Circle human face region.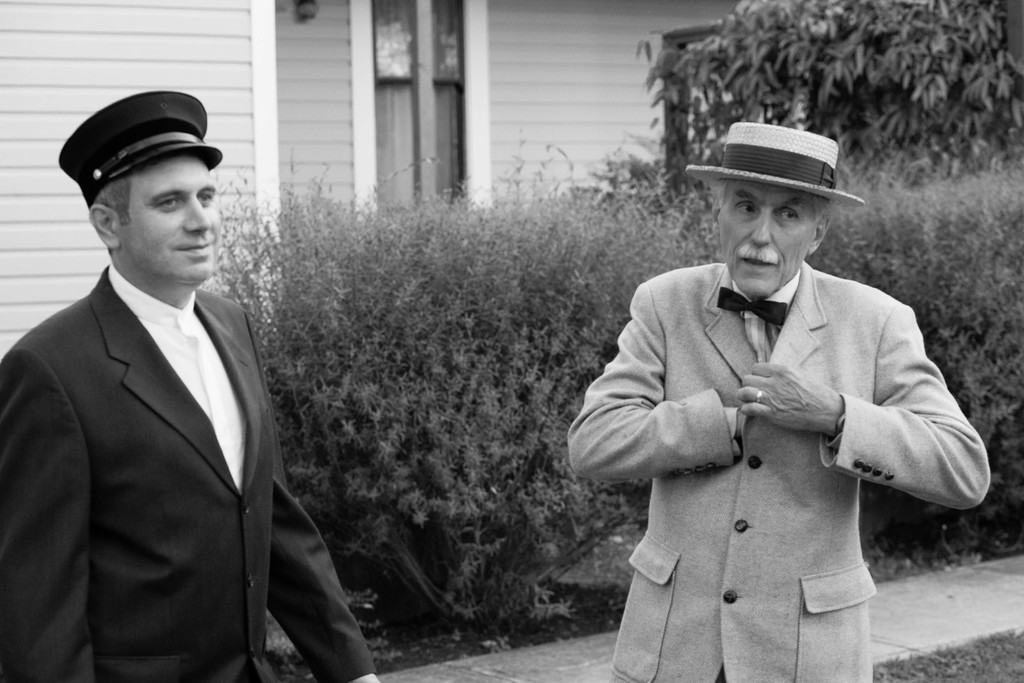
Region: x1=721 y1=185 x2=813 y2=297.
